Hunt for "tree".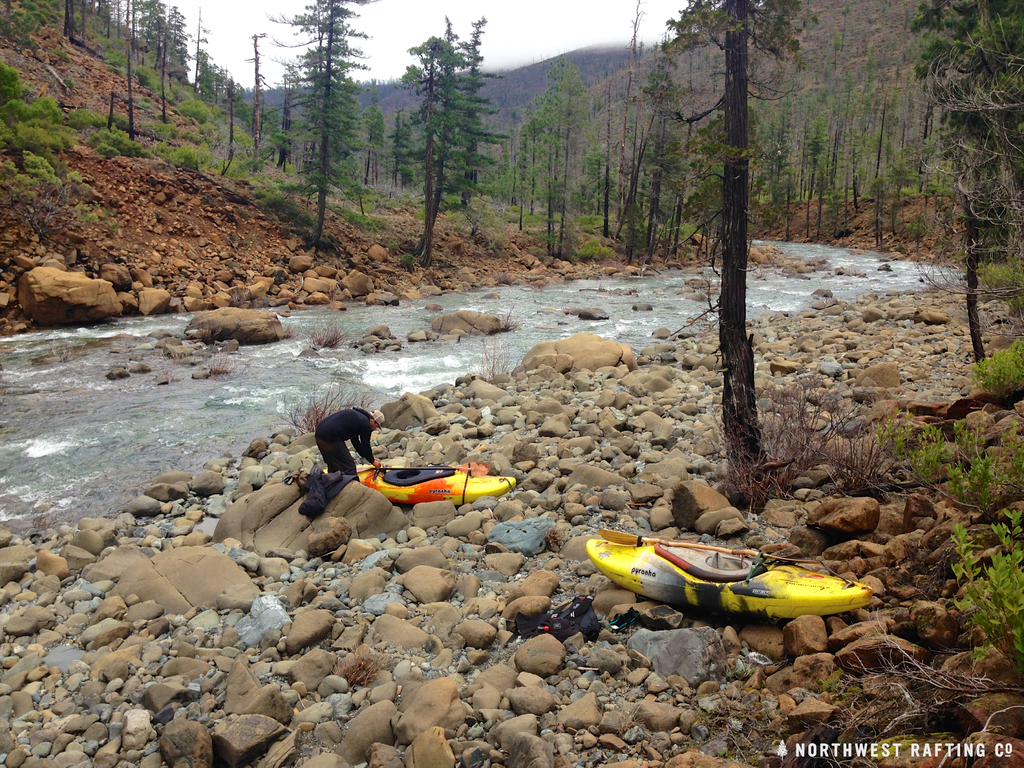
Hunted down at <region>103, 0, 113, 38</region>.
